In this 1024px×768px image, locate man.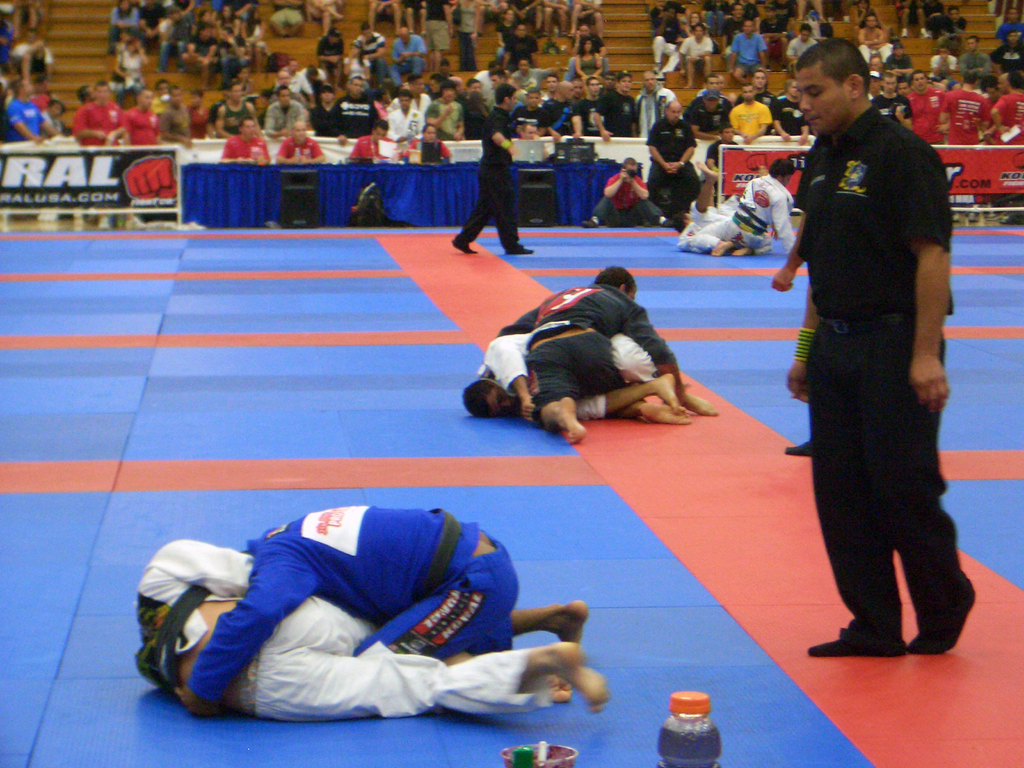
Bounding box: BBox(705, 124, 746, 205).
